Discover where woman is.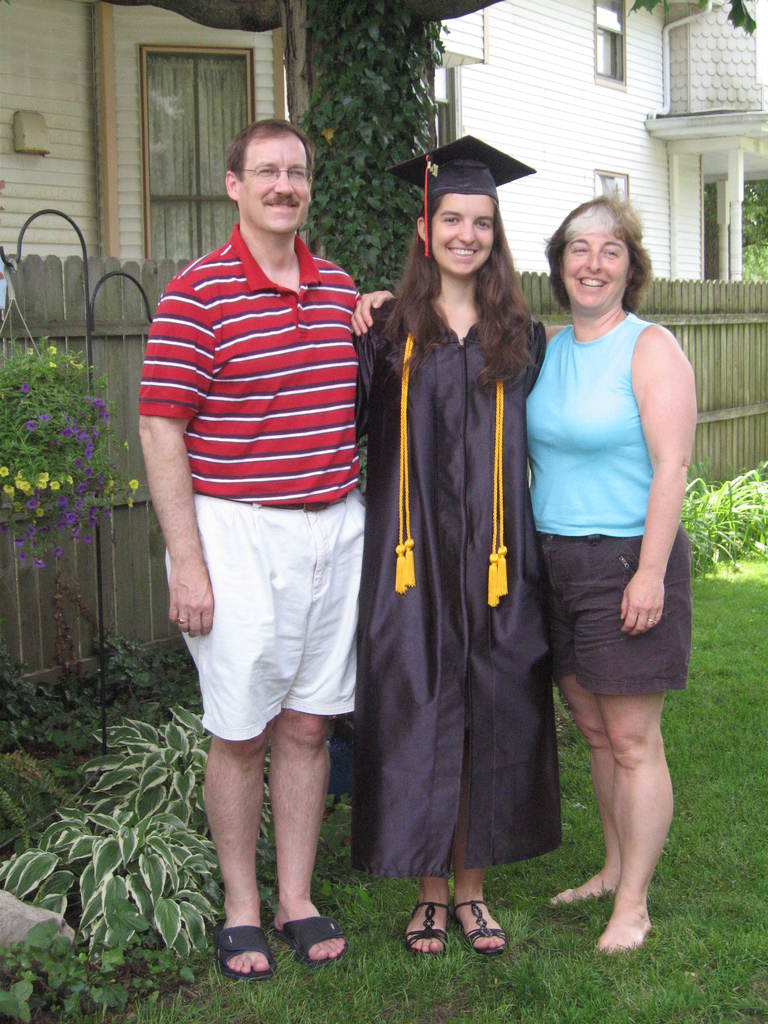
Discovered at box=[363, 178, 692, 948].
